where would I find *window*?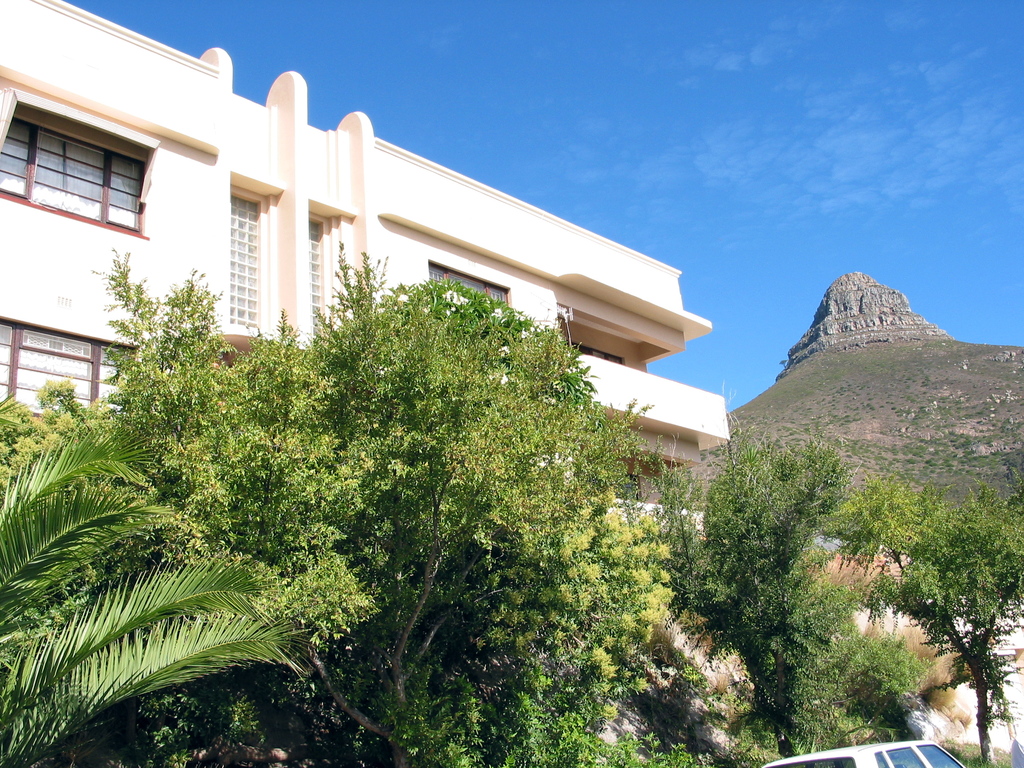
At l=0, t=315, r=144, b=415.
